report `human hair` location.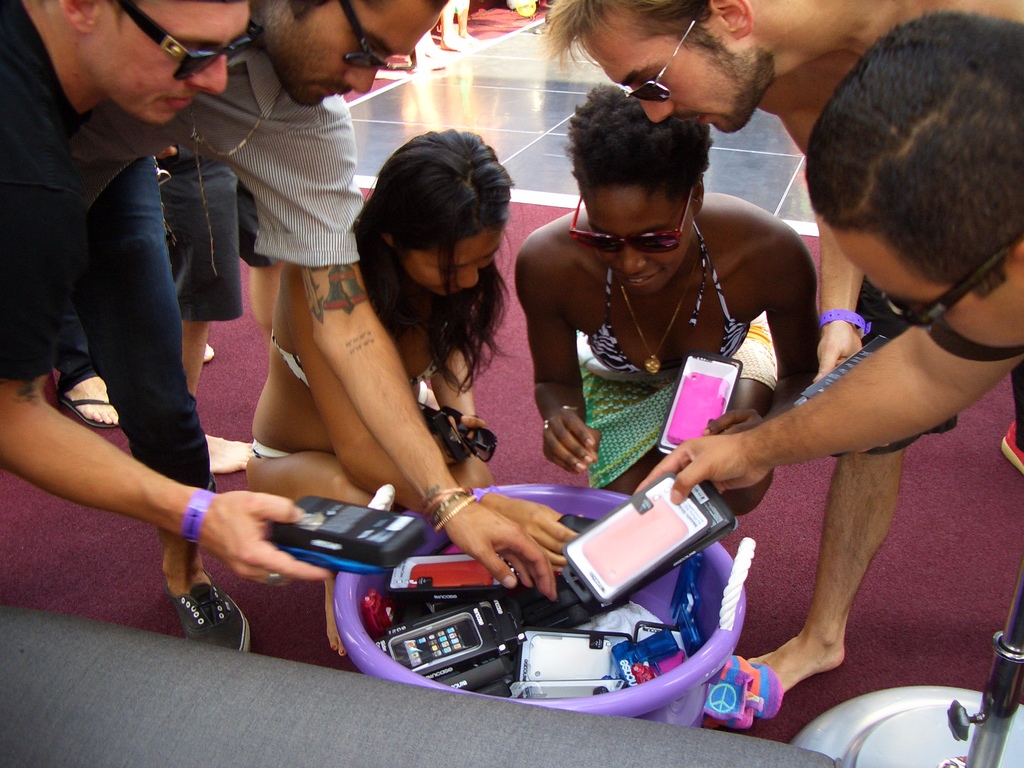
Report: crop(353, 125, 509, 389).
